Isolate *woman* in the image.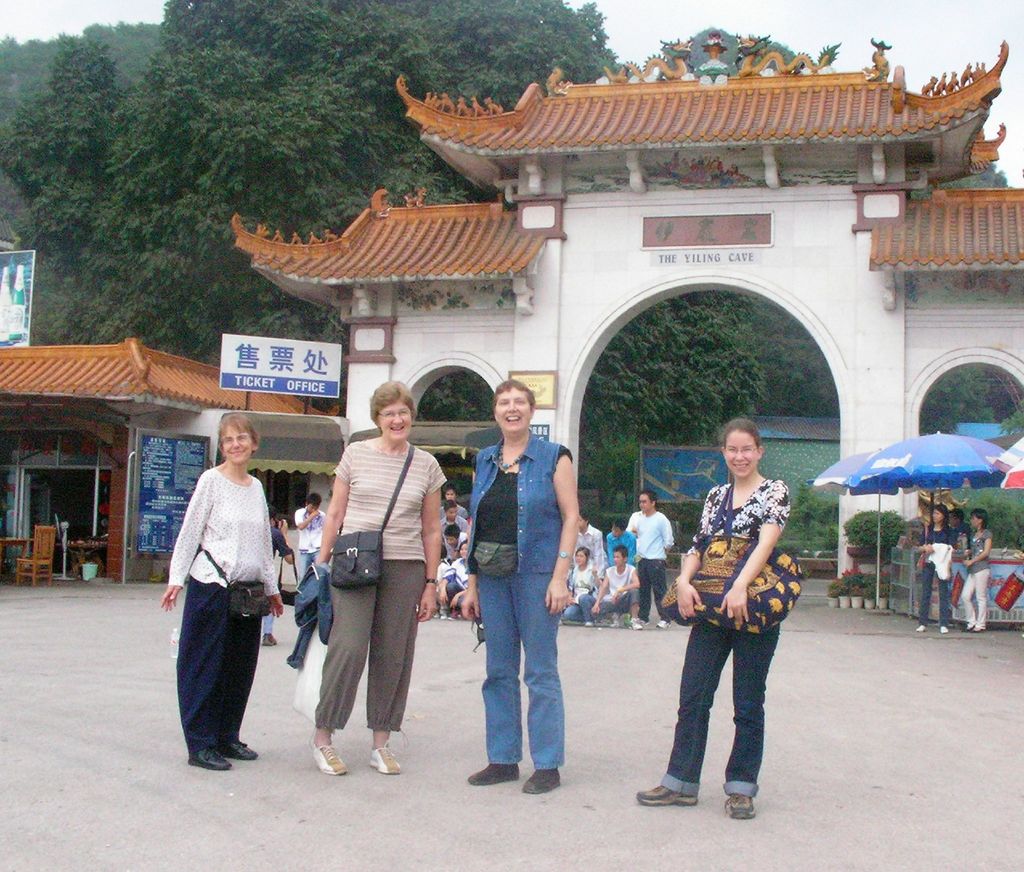
Isolated region: [307,379,447,775].
